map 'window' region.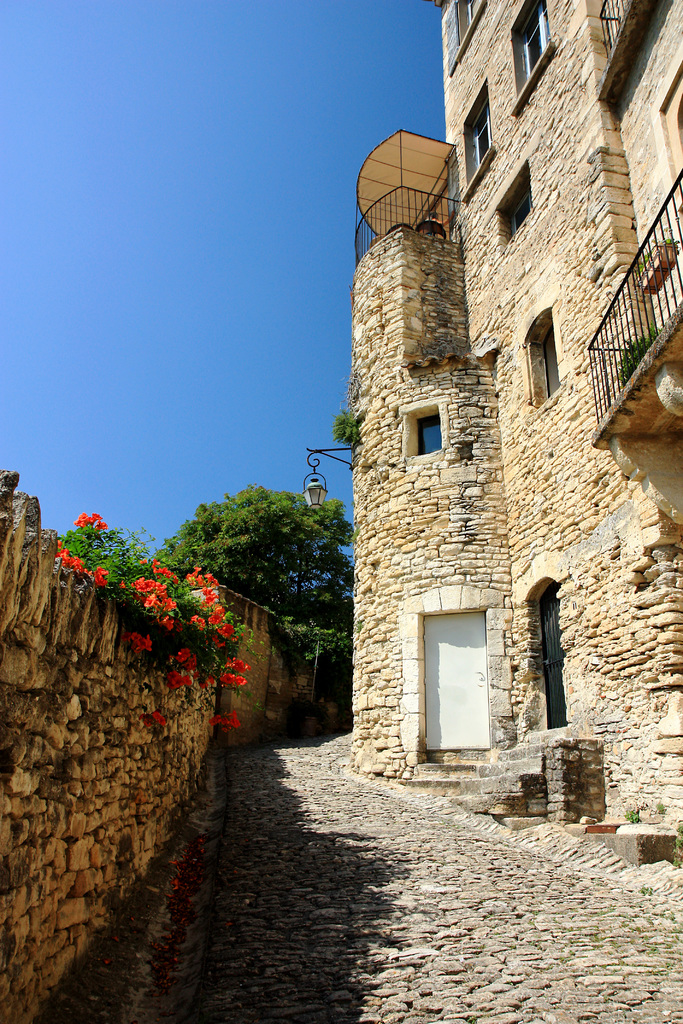
Mapped to 509/0/555/112.
